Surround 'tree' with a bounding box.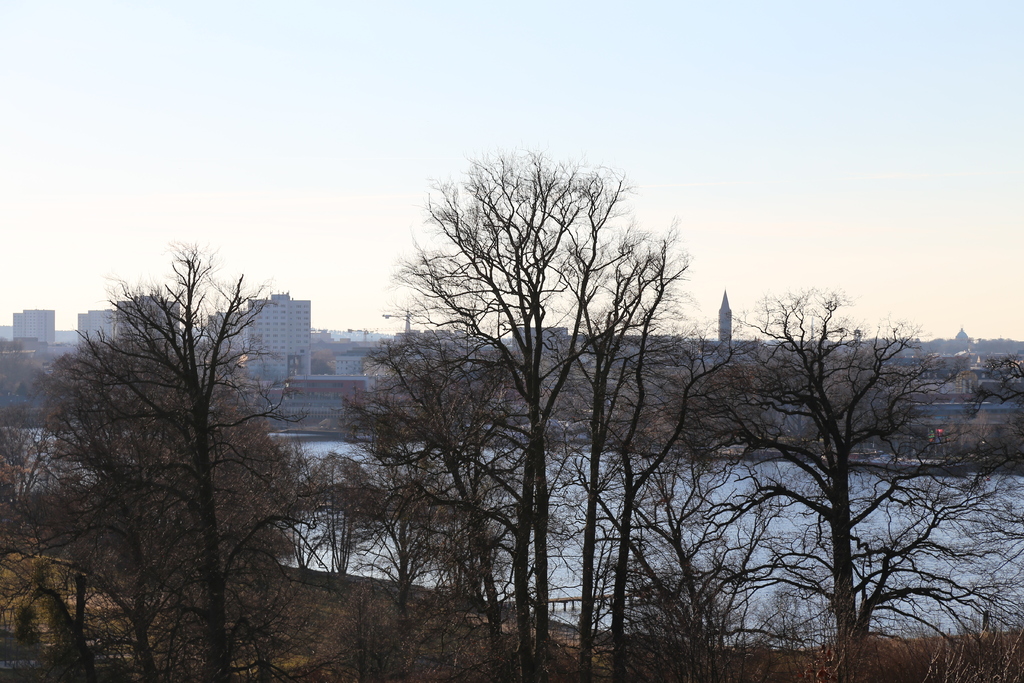
bbox(36, 240, 321, 679).
